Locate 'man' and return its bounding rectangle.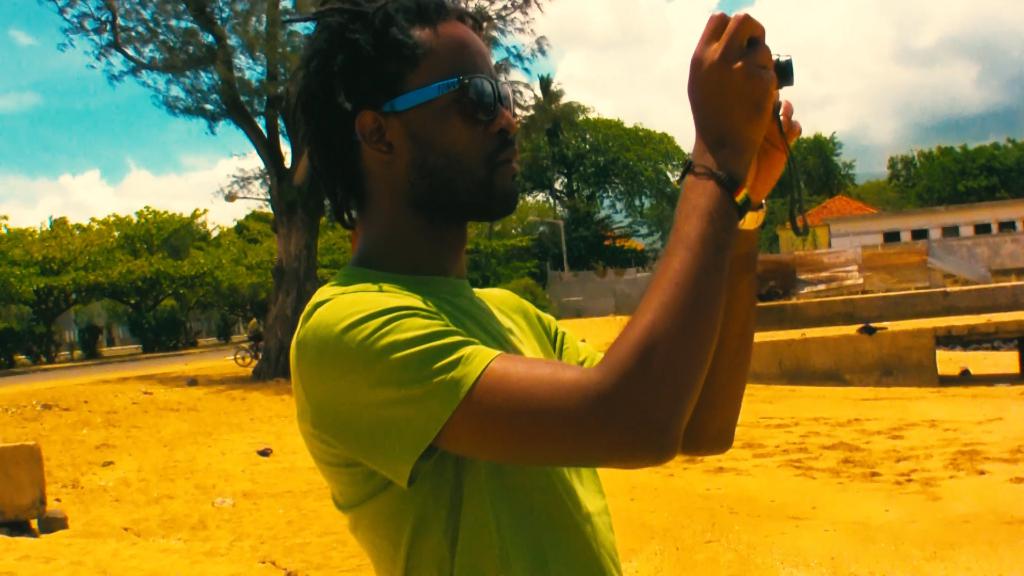
region(275, 0, 802, 575).
